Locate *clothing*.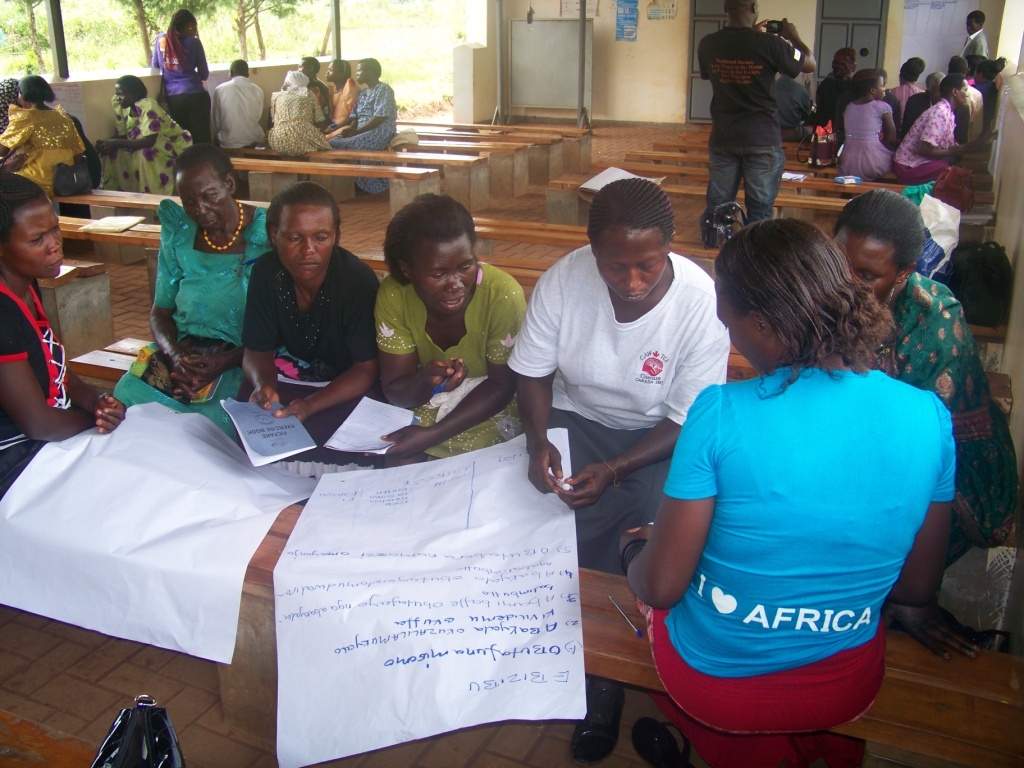
Bounding box: bbox(368, 261, 519, 462).
